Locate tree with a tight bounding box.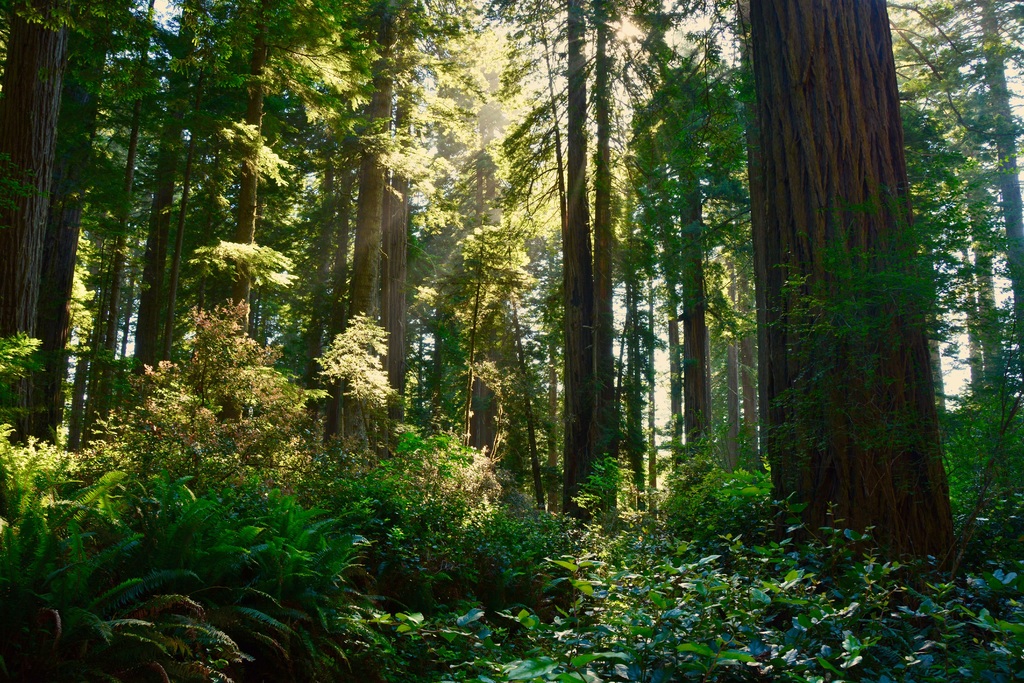
729 49 972 552.
